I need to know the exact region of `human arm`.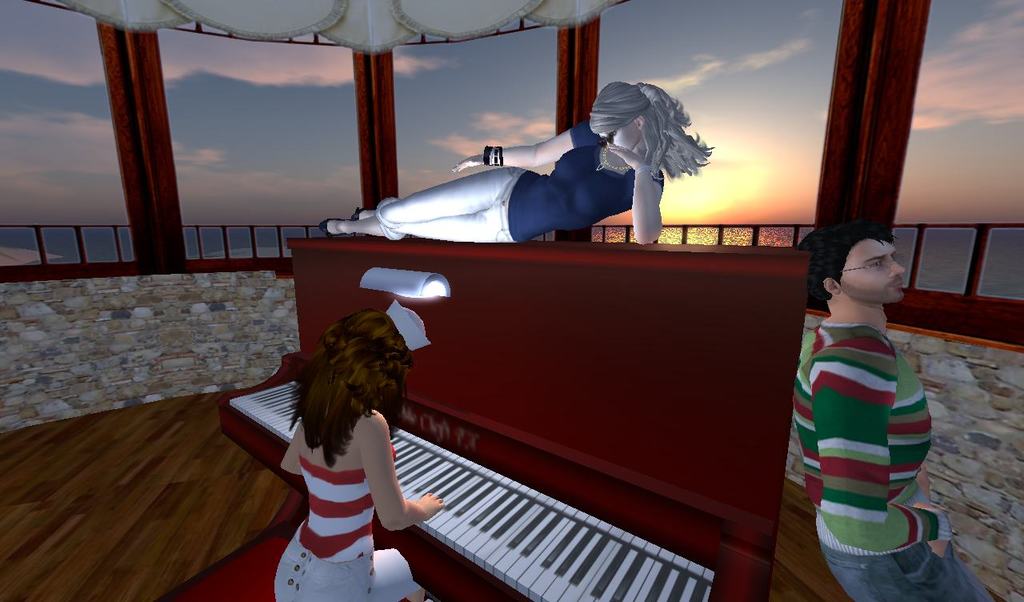
Region: [282,422,304,480].
